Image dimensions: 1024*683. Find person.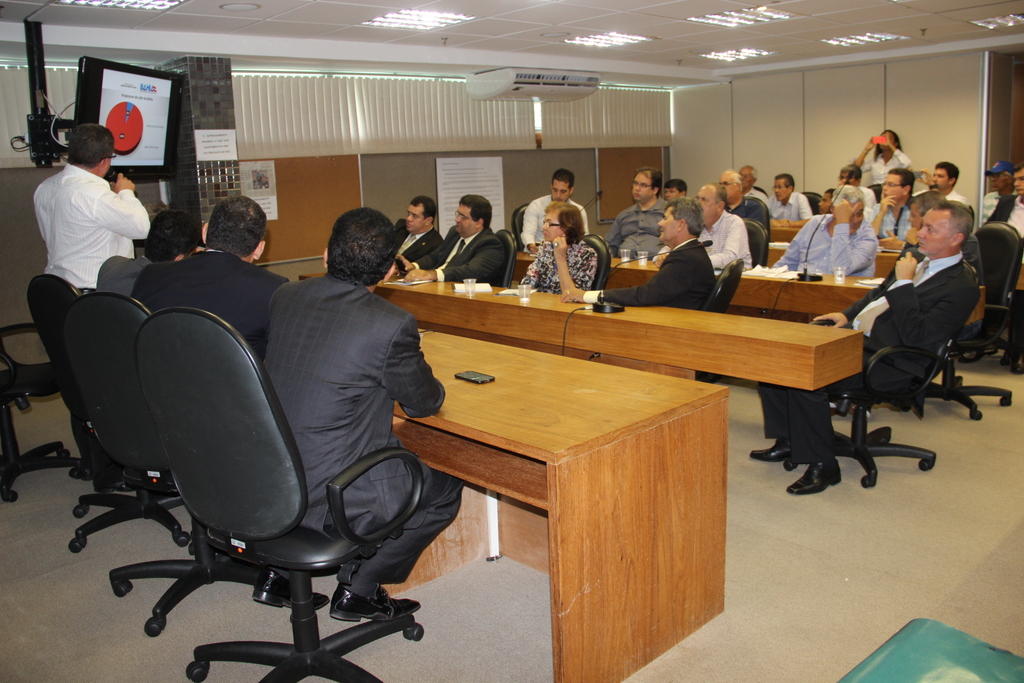
detection(600, 158, 665, 255).
